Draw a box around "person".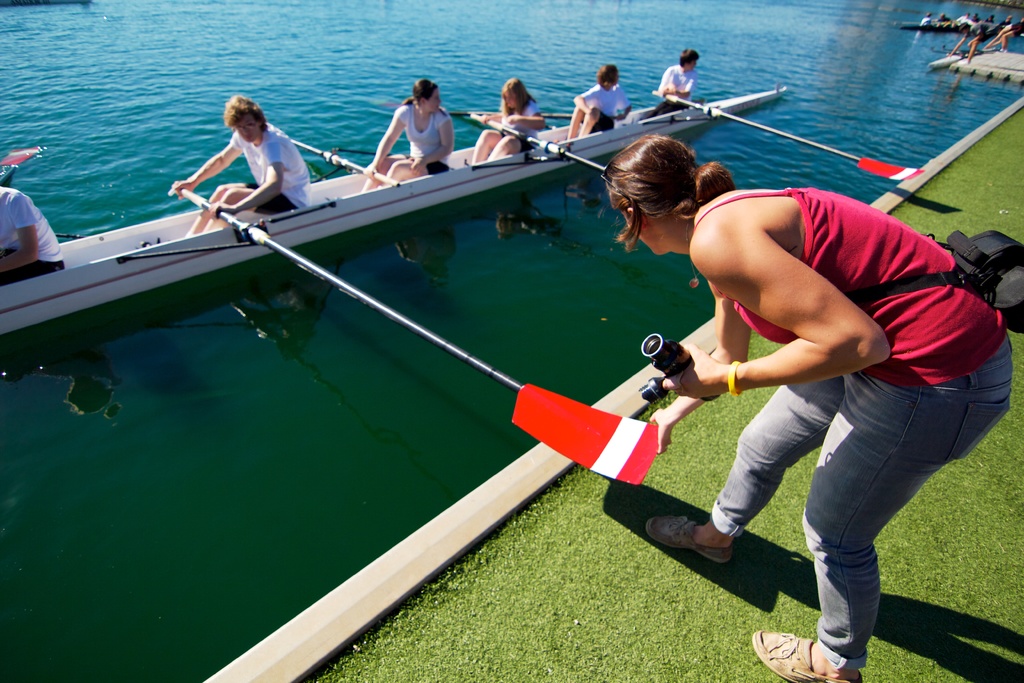
left=466, top=78, right=558, bottom=159.
